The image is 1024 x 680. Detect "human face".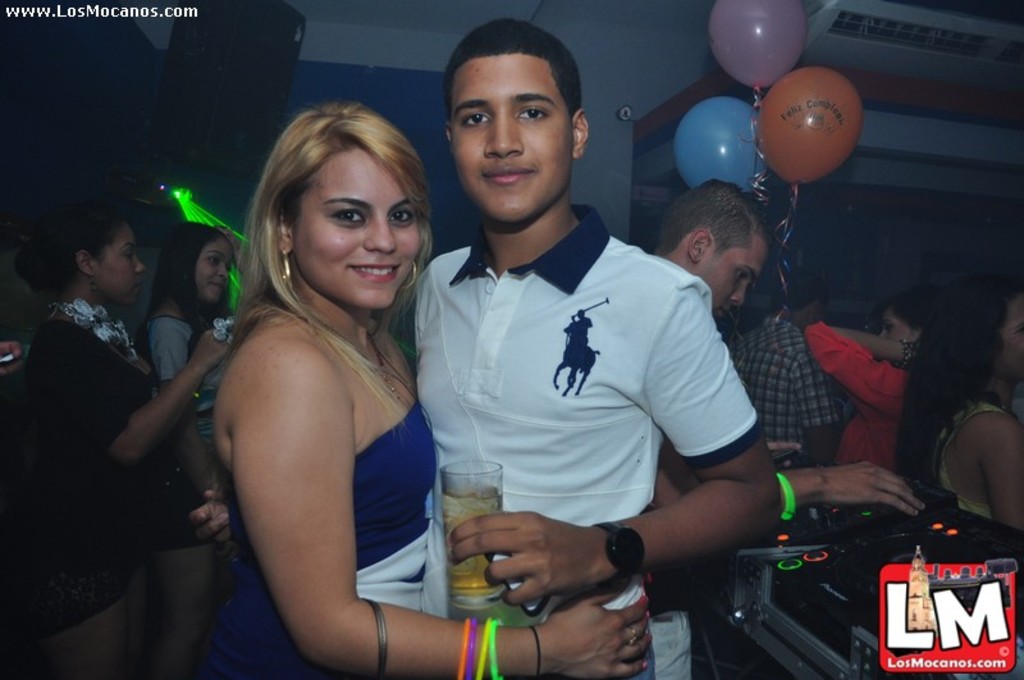
Detection: bbox(451, 60, 575, 222).
